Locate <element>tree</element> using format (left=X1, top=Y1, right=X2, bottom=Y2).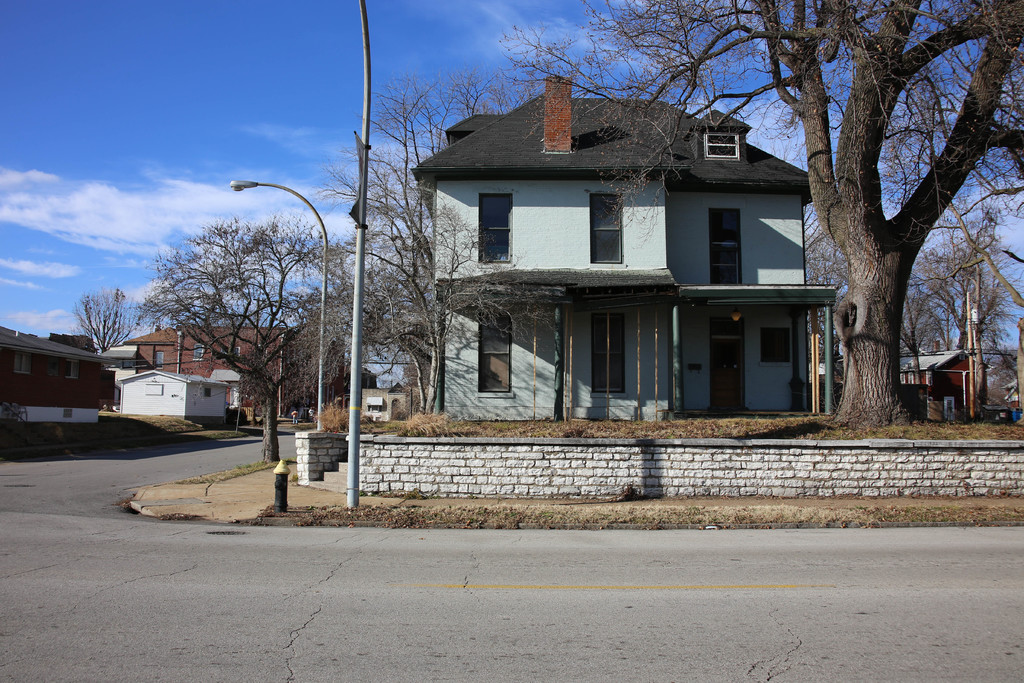
(left=63, top=285, right=166, bottom=365).
